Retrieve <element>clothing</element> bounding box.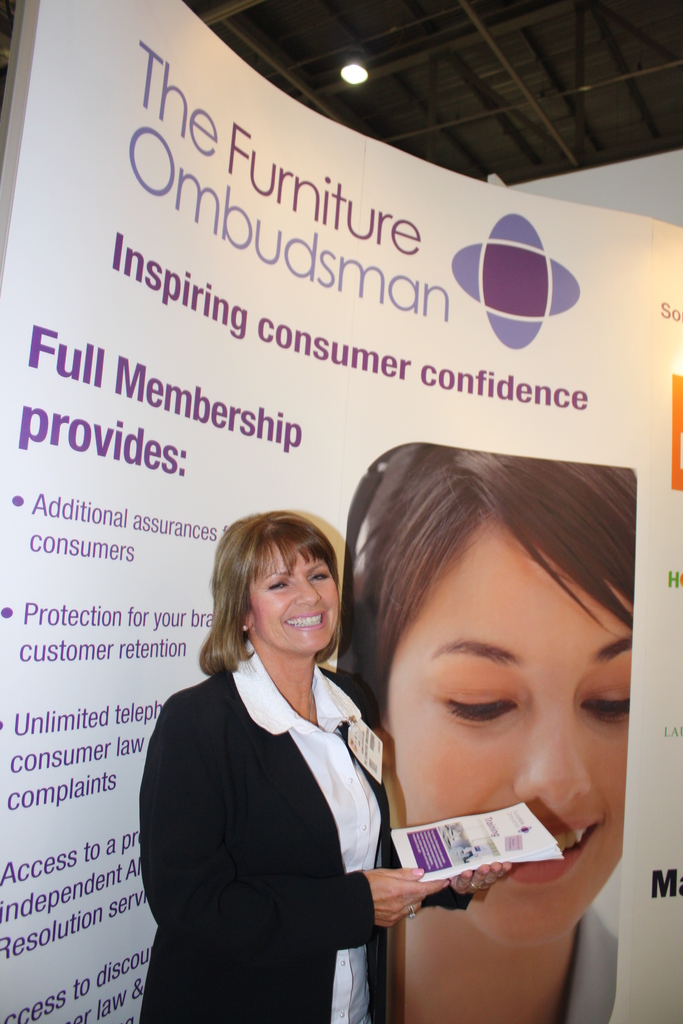
Bounding box: Rect(148, 598, 427, 1016).
